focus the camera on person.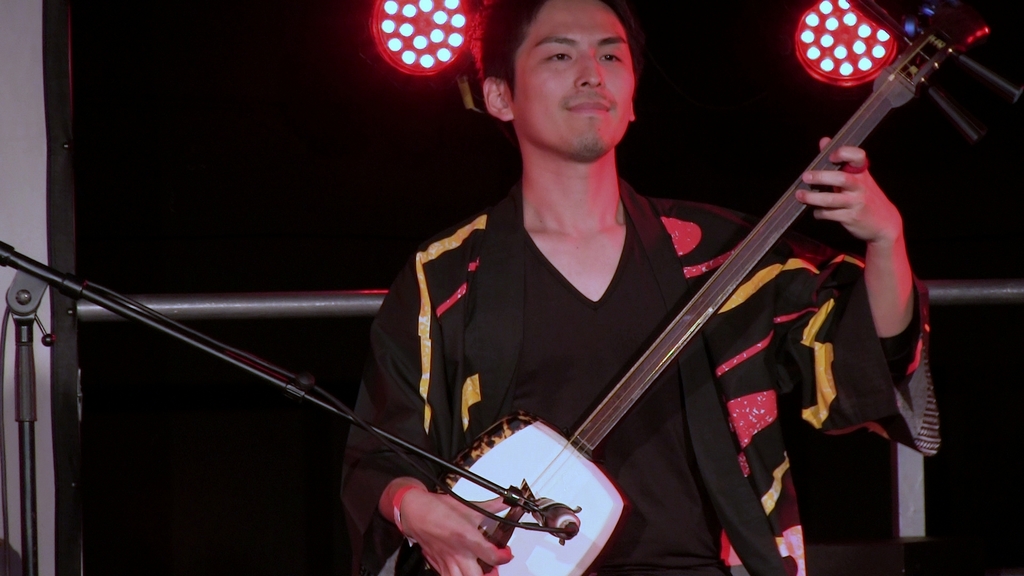
Focus region: bbox=[342, 0, 947, 575].
